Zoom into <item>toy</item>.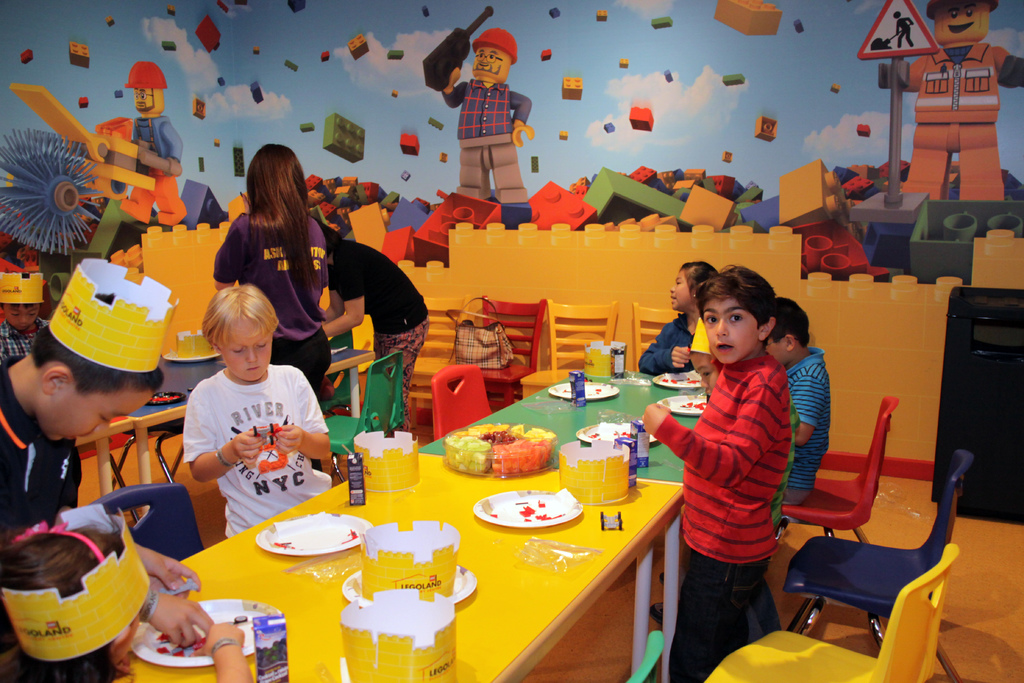
Zoom target: detection(127, 220, 243, 354).
